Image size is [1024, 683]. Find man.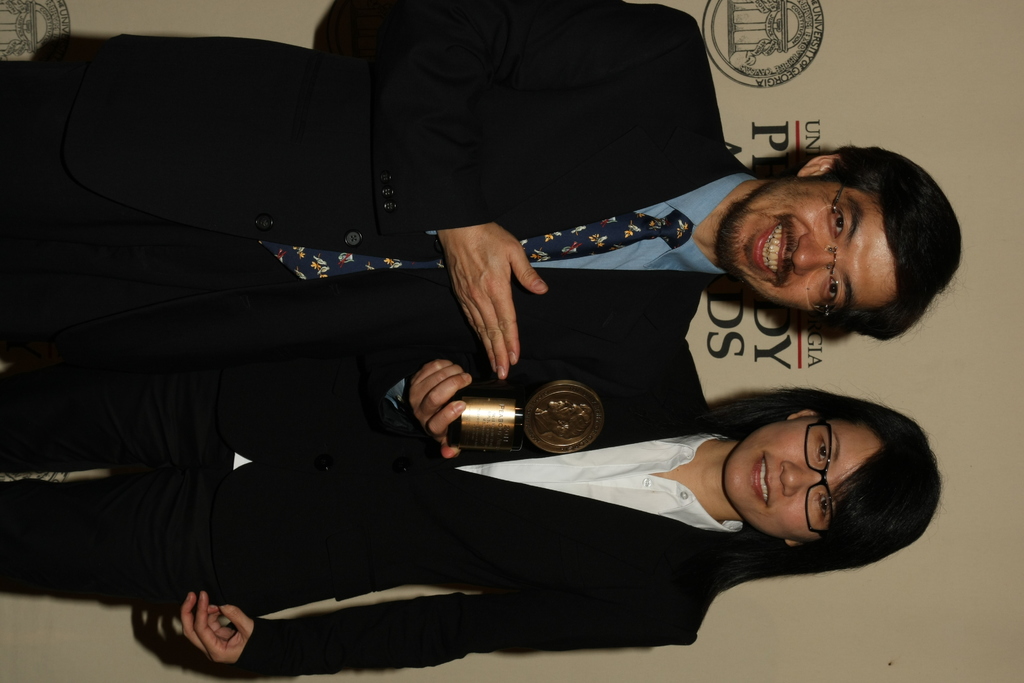
[0, 0, 962, 458].
